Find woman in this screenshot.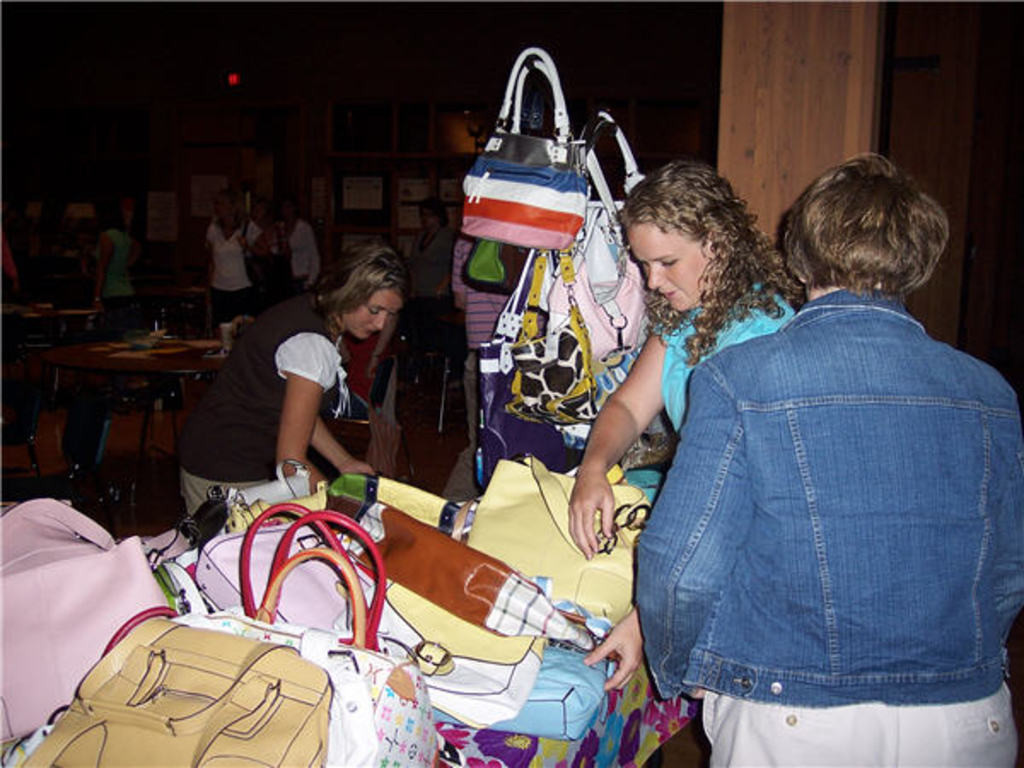
The bounding box for woman is <bbox>196, 253, 432, 519</bbox>.
